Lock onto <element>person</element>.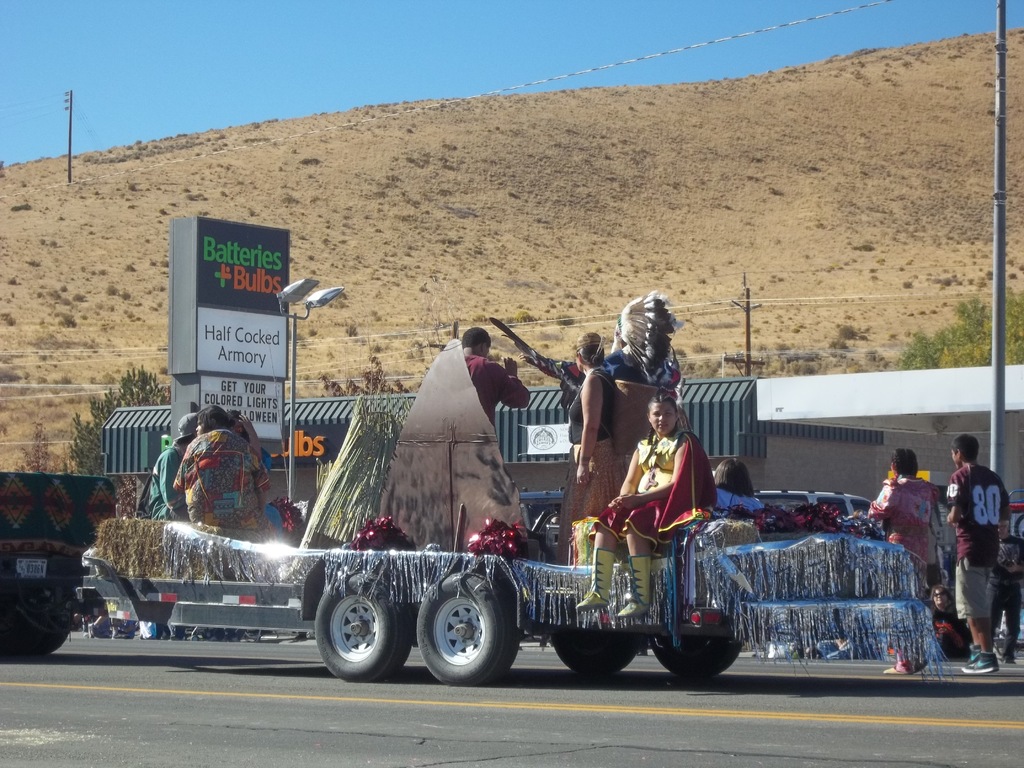
Locked: [x1=679, y1=458, x2=765, y2=532].
